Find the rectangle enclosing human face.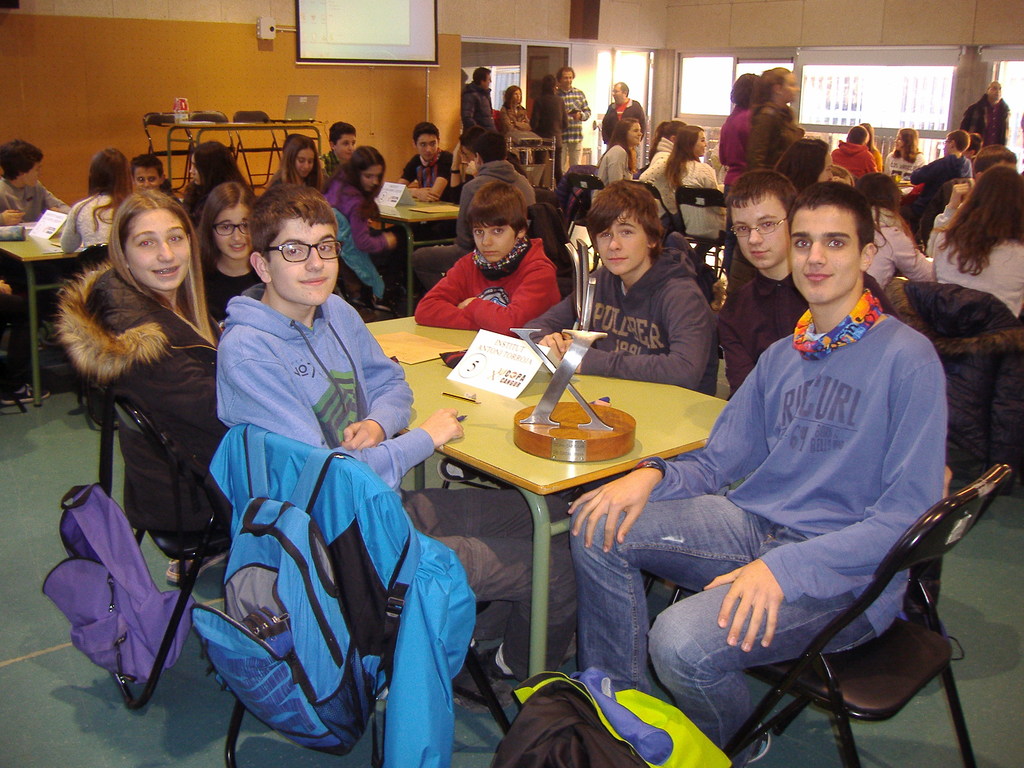
box=[187, 152, 198, 186].
